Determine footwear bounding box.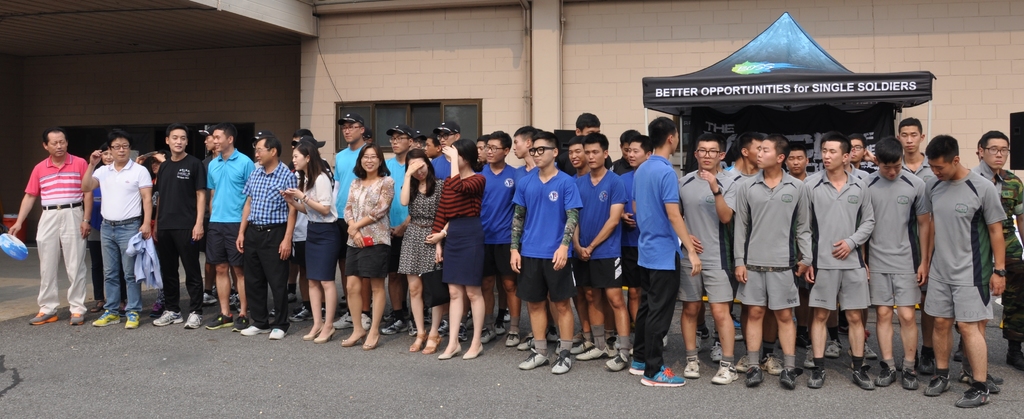
Determined: box=[854, 343, 876, 360].
